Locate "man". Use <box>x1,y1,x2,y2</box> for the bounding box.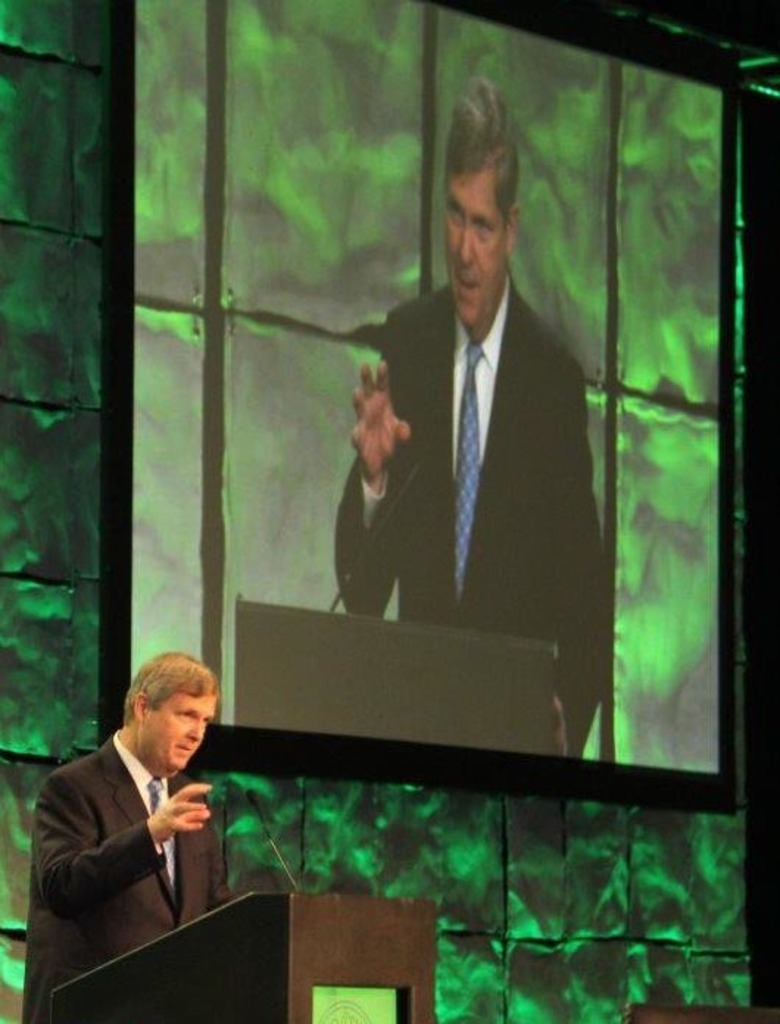
<box>10,658,246,1023</box>.
